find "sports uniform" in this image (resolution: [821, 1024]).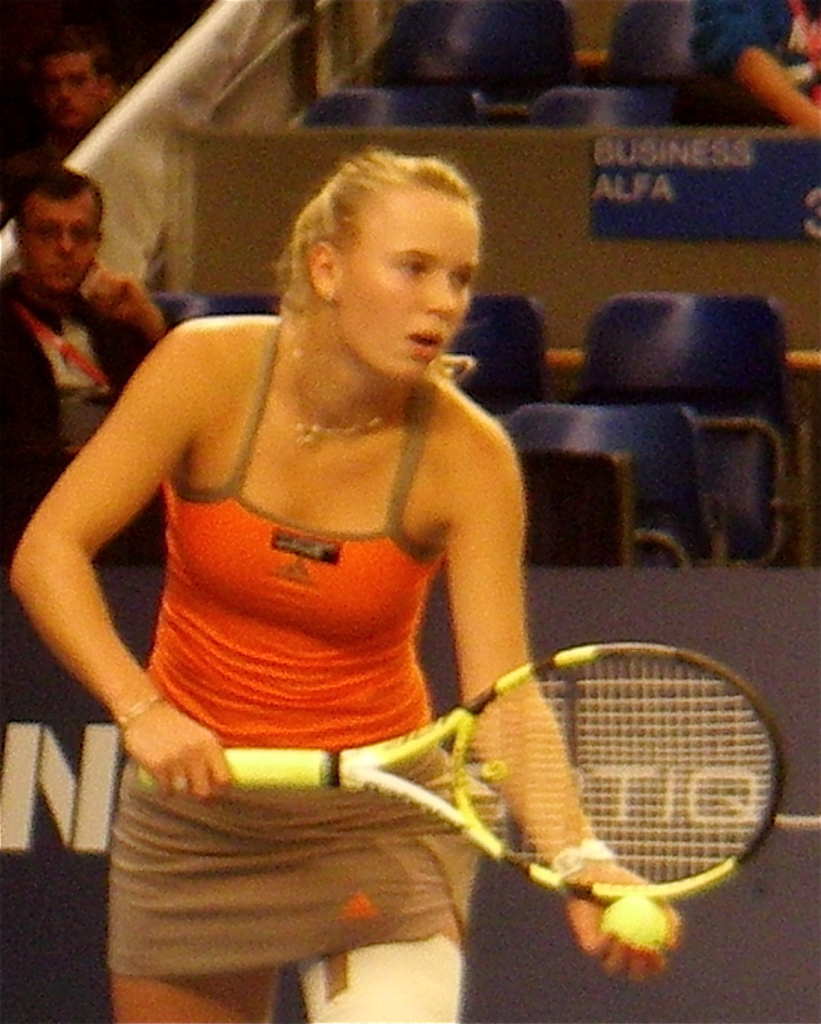
bbox=[97, 314, 493, 977].
